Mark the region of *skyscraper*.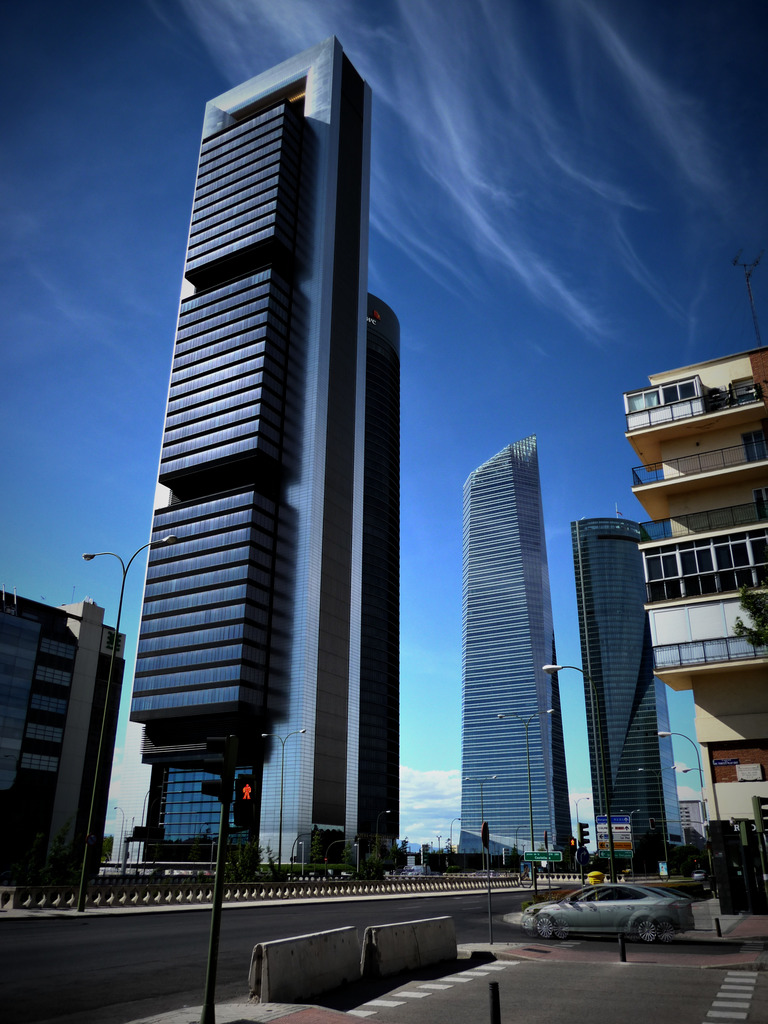
Region: <box>570,518,677,845</box>.
